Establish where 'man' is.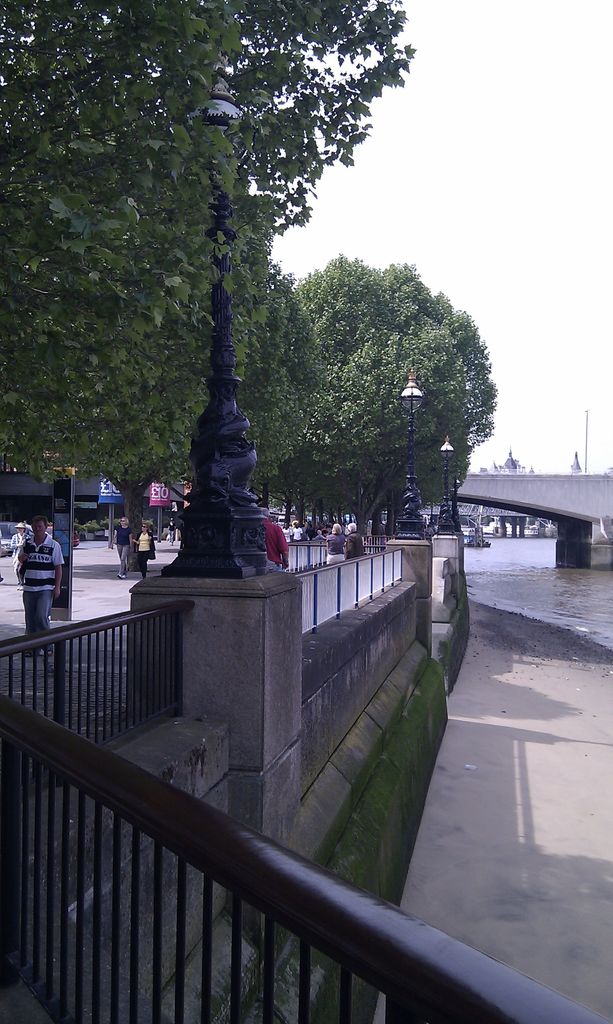
Established at pyautogui.locateOnScreen(5, 516, 61, 628).
